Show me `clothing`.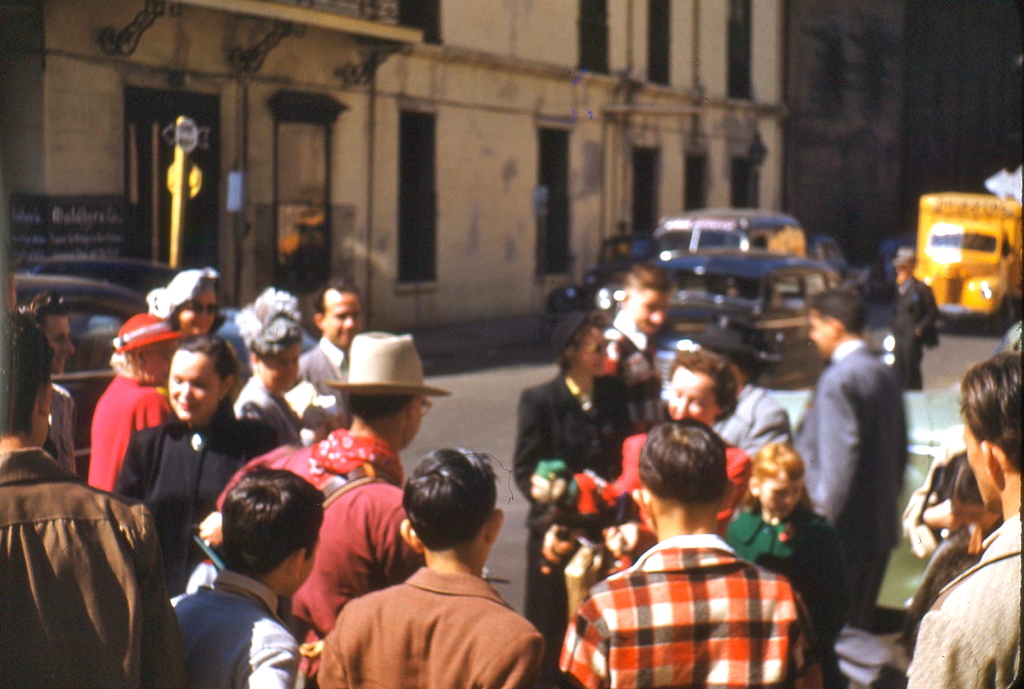
`clothing` is here: box=[106, 412, 266, 596].
